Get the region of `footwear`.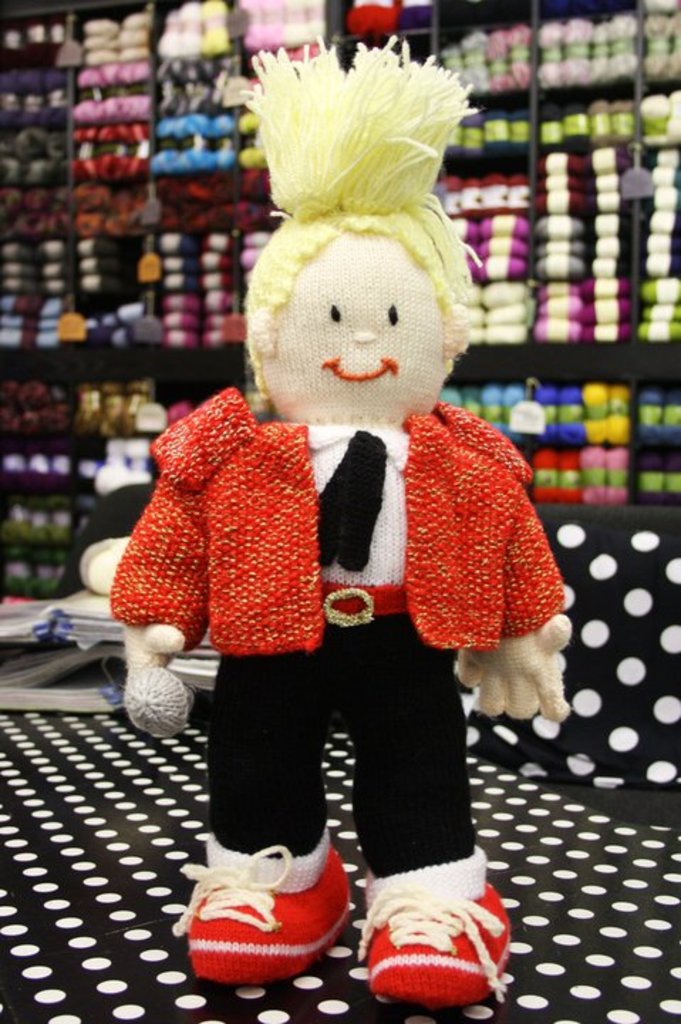
[348,875,516,1001].
